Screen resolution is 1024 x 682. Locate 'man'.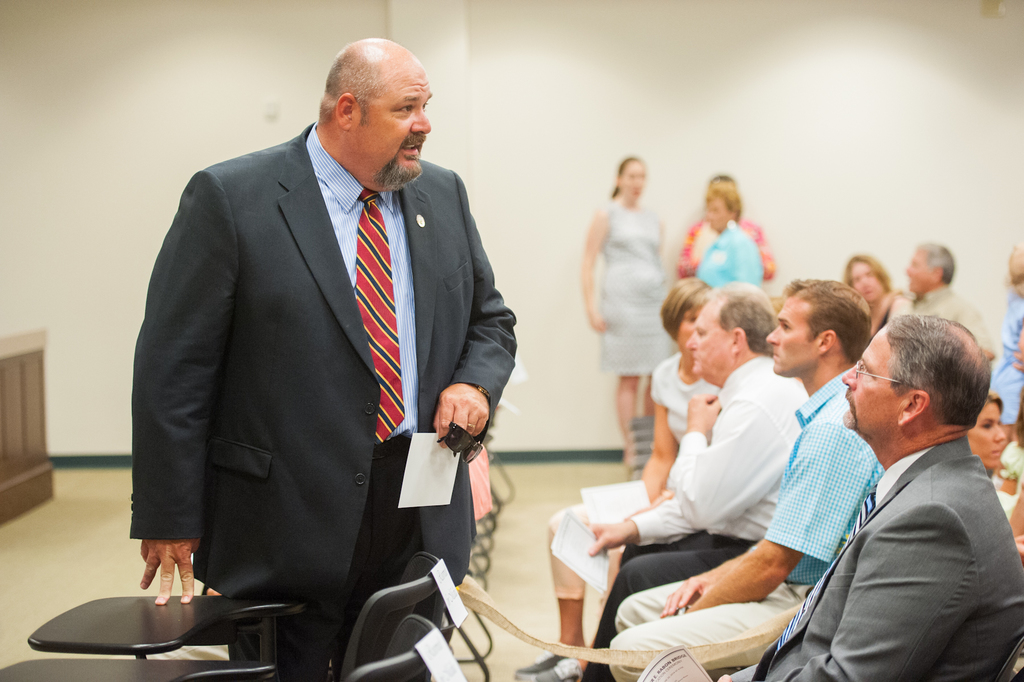
l=572, t=280, r=808, b=681.
